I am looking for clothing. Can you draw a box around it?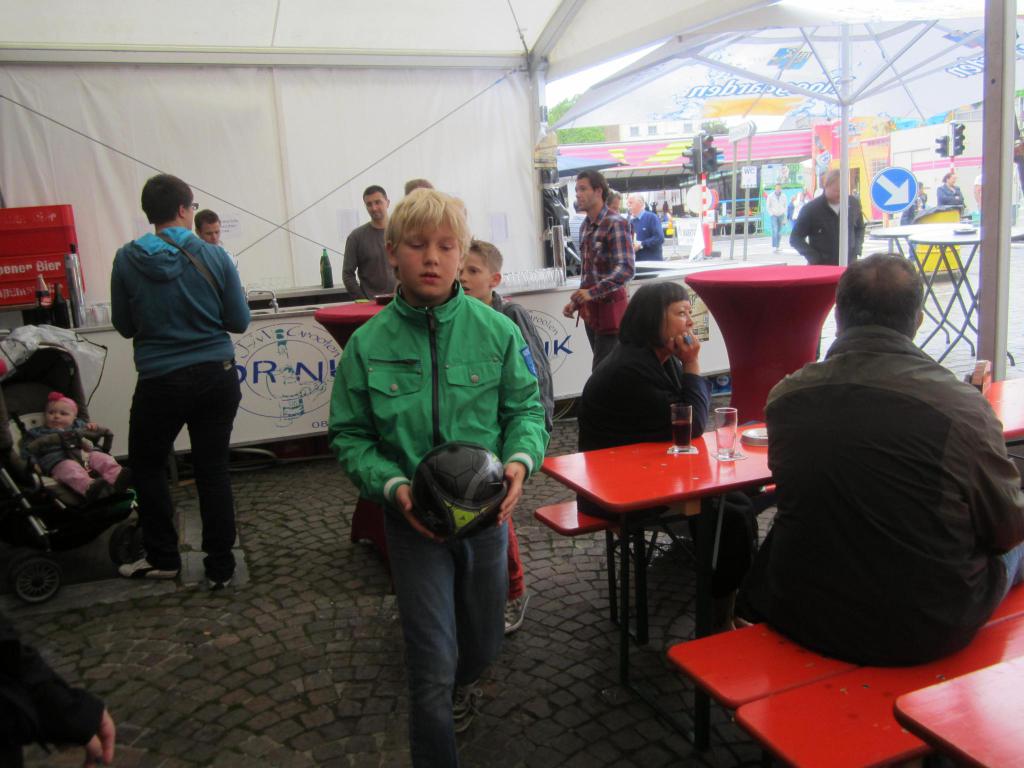
Sure, the bounding box is 760/192/782/243.
